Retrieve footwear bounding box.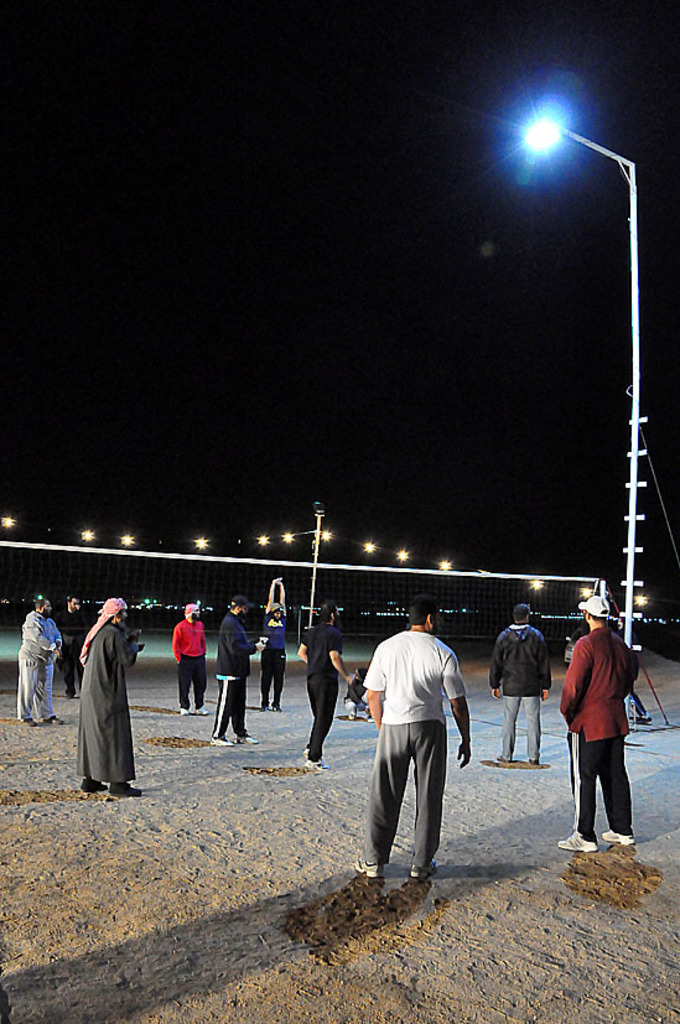
Bounding box: (595, 825, 634, 852).
